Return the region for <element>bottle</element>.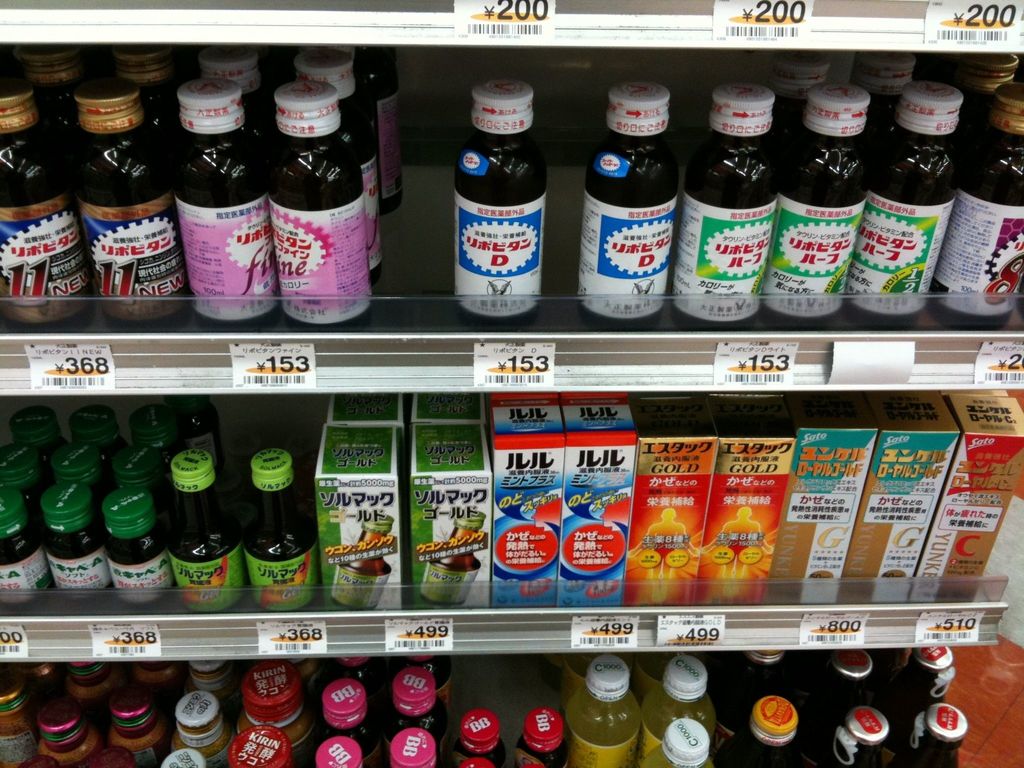
x1=17 y1=665 x2=60 y2=692.
